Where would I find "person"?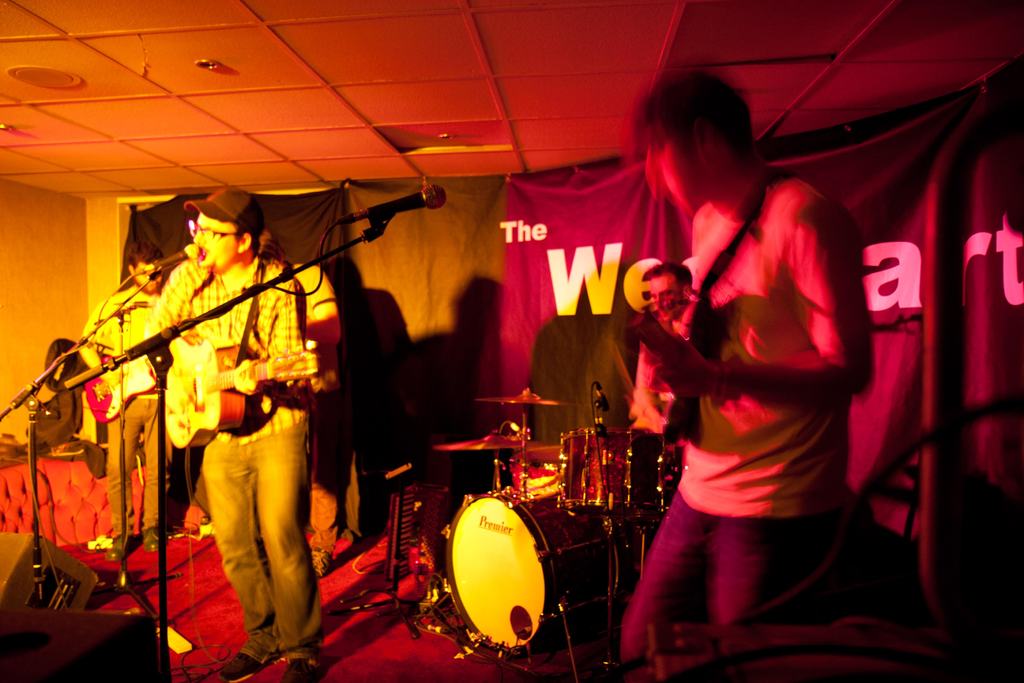
At bbox=[628, 264, 694, 588].
